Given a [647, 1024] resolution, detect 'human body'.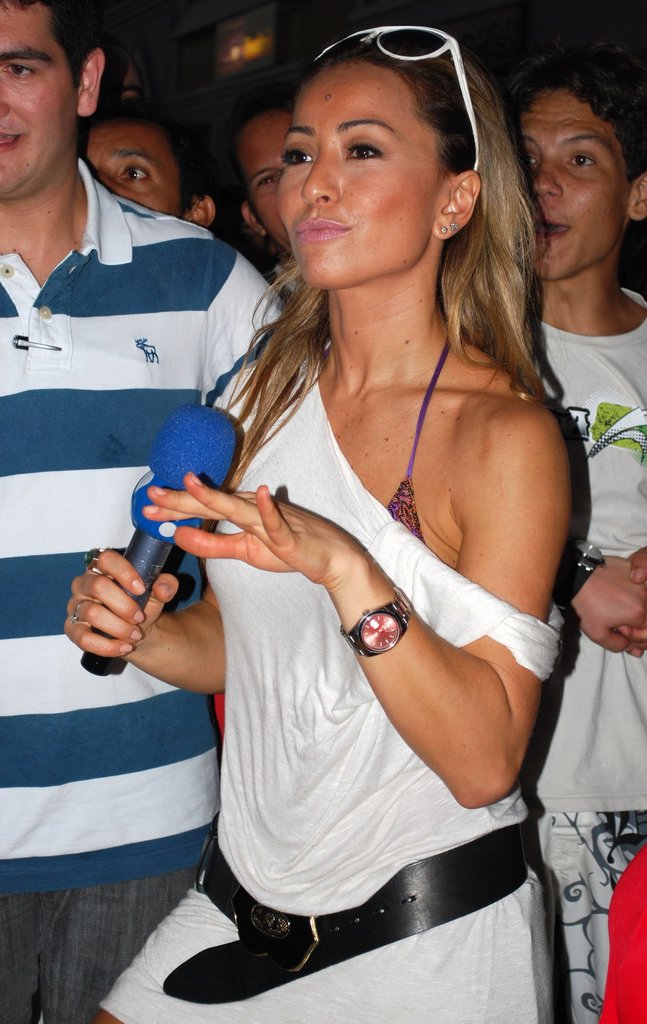
<region>67, 104, 214, 225</region>.
